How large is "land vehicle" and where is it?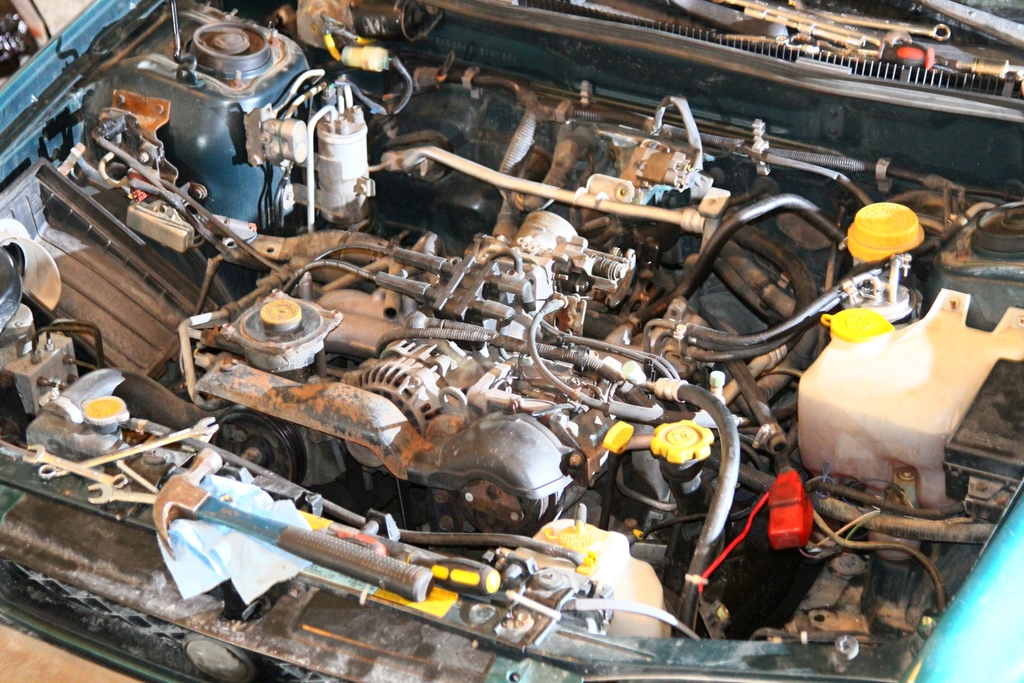
Bounding box: pyautogui.locateOnScreen(0, 0, 1023, 682).
